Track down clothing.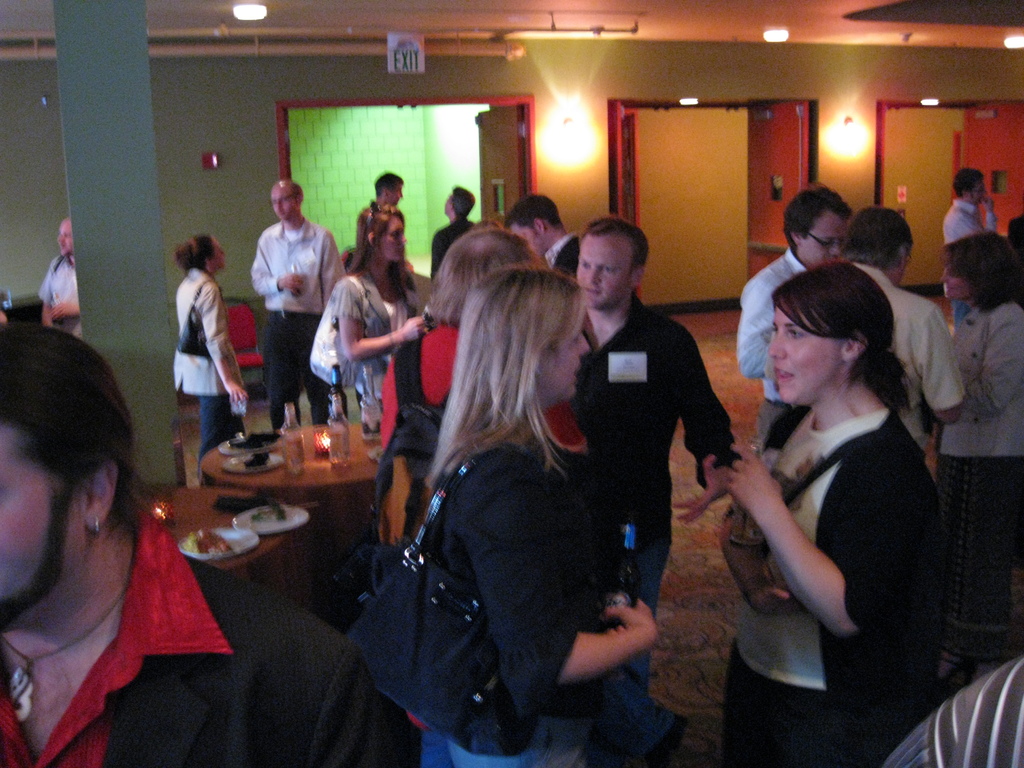
Tracked to x1=0 y1=506 x2=411 y2=767.
